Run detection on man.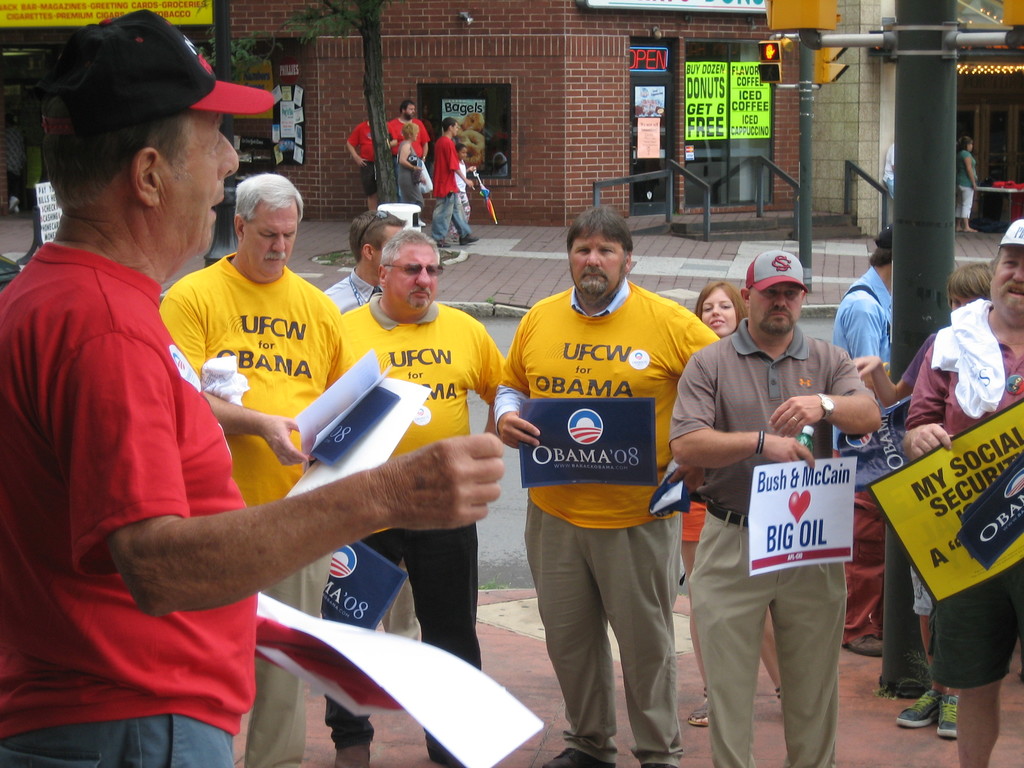
Result: box=[829, 228, 899, 659].
